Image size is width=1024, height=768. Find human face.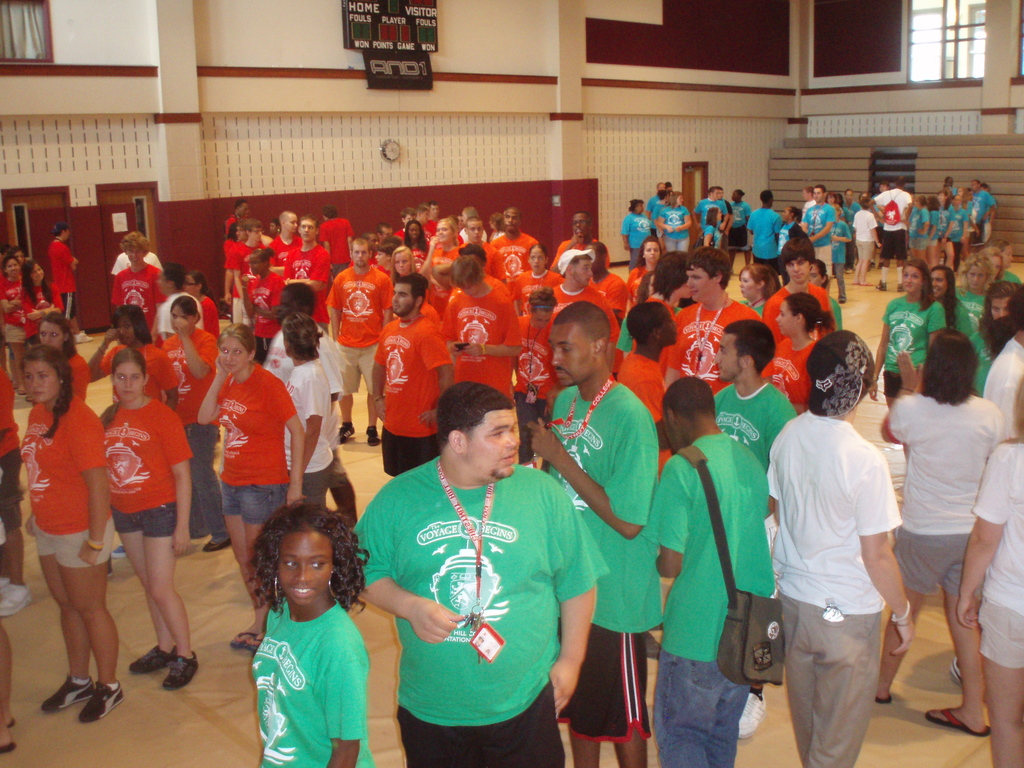
[390,280,413,316].
